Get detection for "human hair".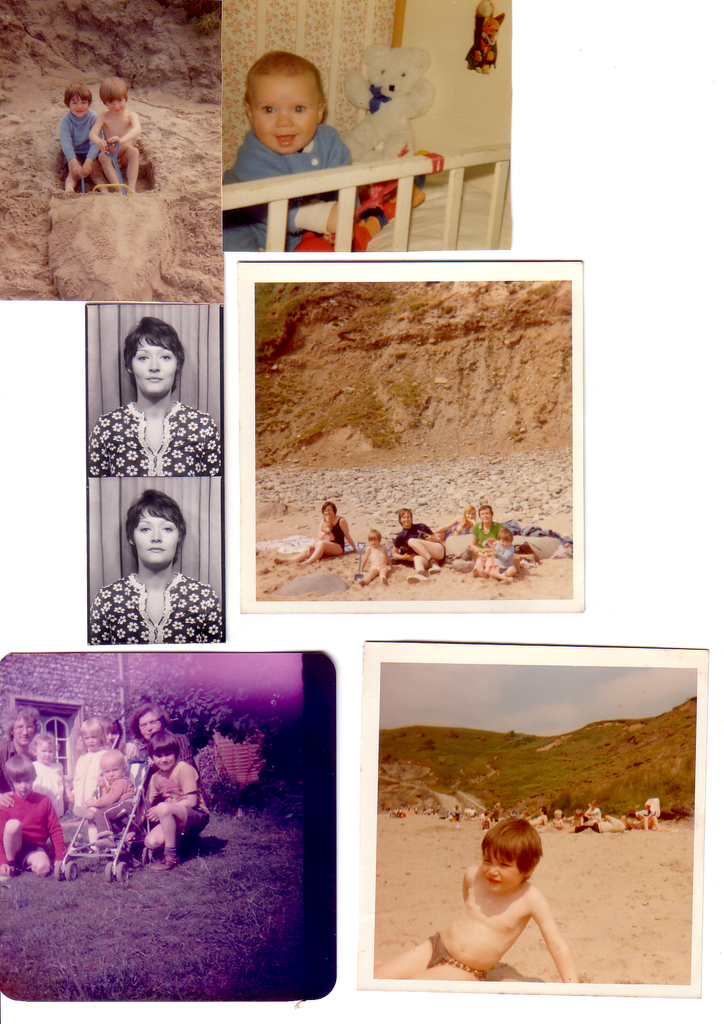
Detection: region(62, 81, 92, 108).
